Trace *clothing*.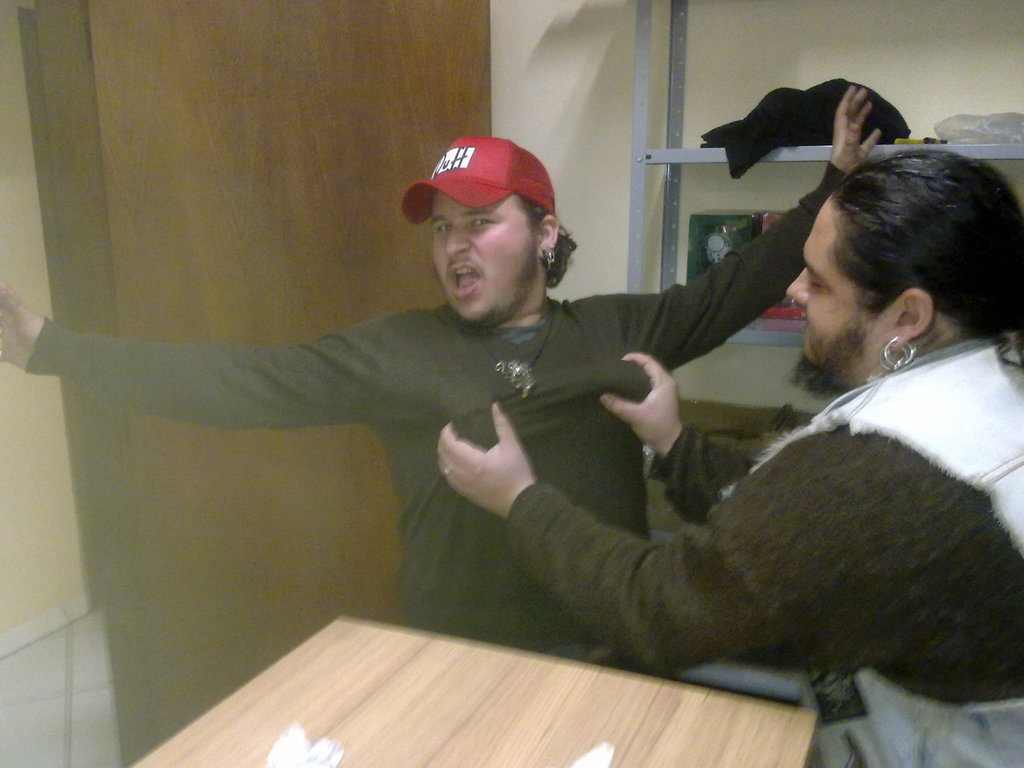
Traced to crop(23, 159, 855, 657).
